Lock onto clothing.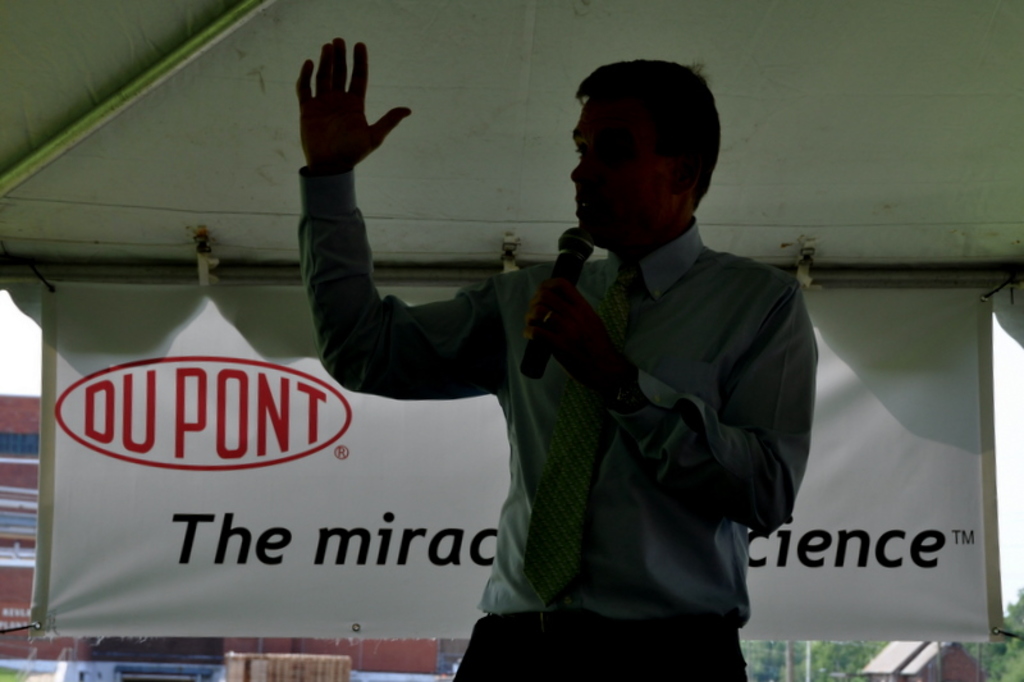
Locked: 291 164 810 681.
